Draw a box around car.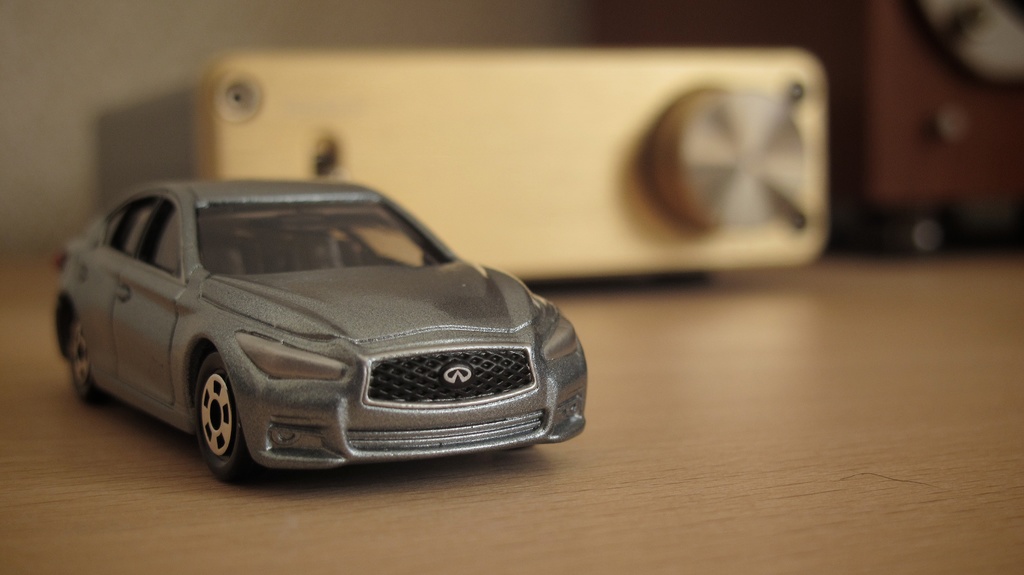
(left=61, top=168, right=572, bottom=474).
